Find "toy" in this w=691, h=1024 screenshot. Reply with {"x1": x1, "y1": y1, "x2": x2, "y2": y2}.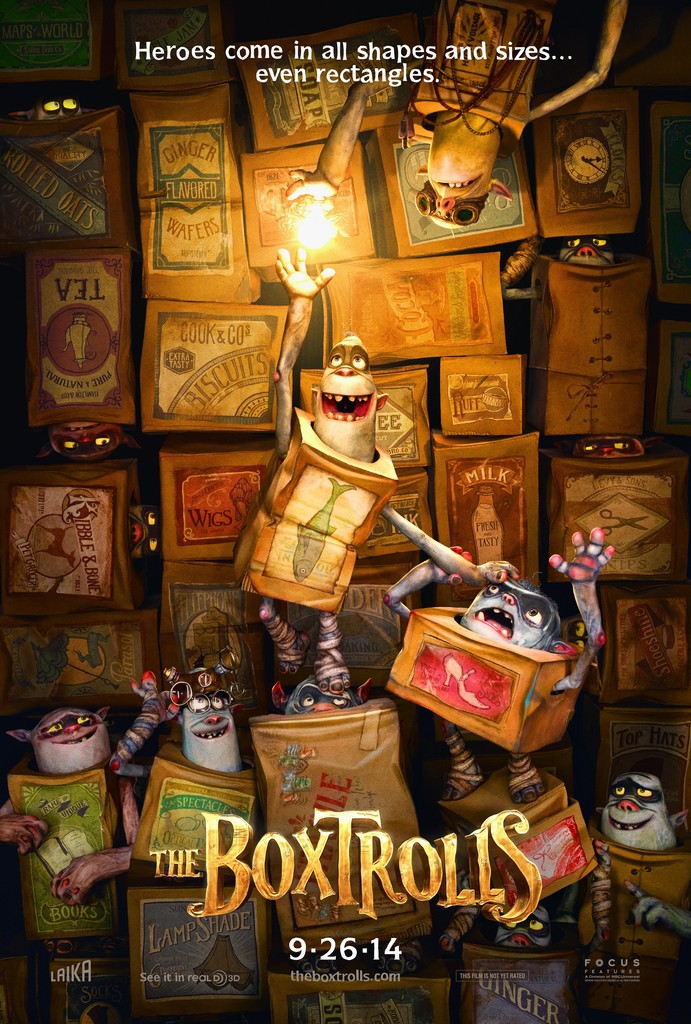
{"x1": 253, "y1": 229, "x2": 438, "y2": 710}.
